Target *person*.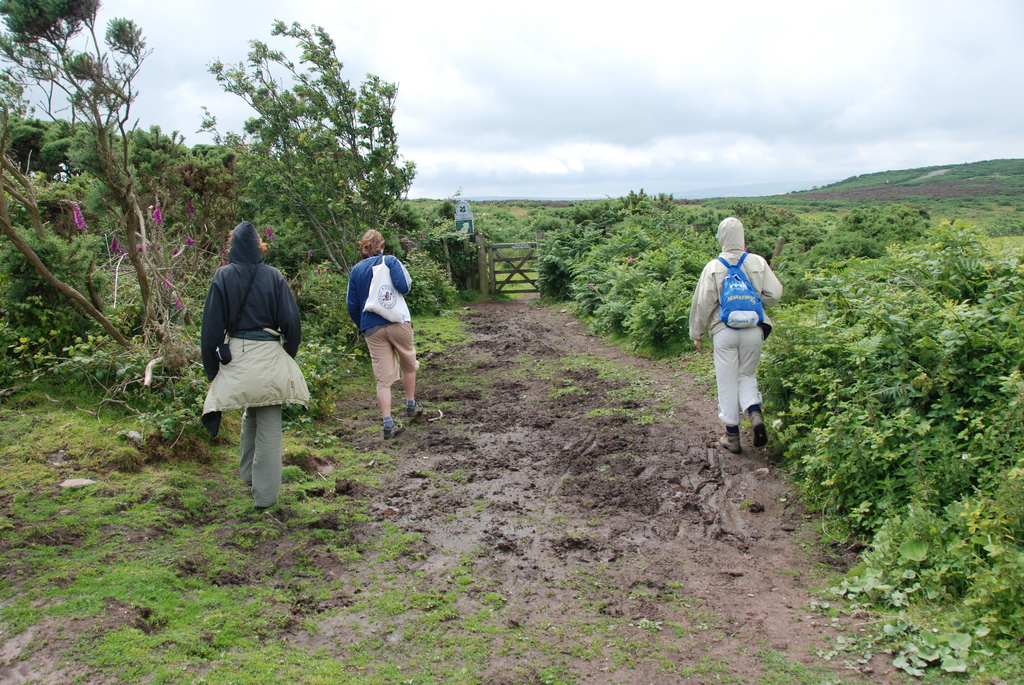
Target region: <bbox>204, 219, 297, 512</bbox>.
